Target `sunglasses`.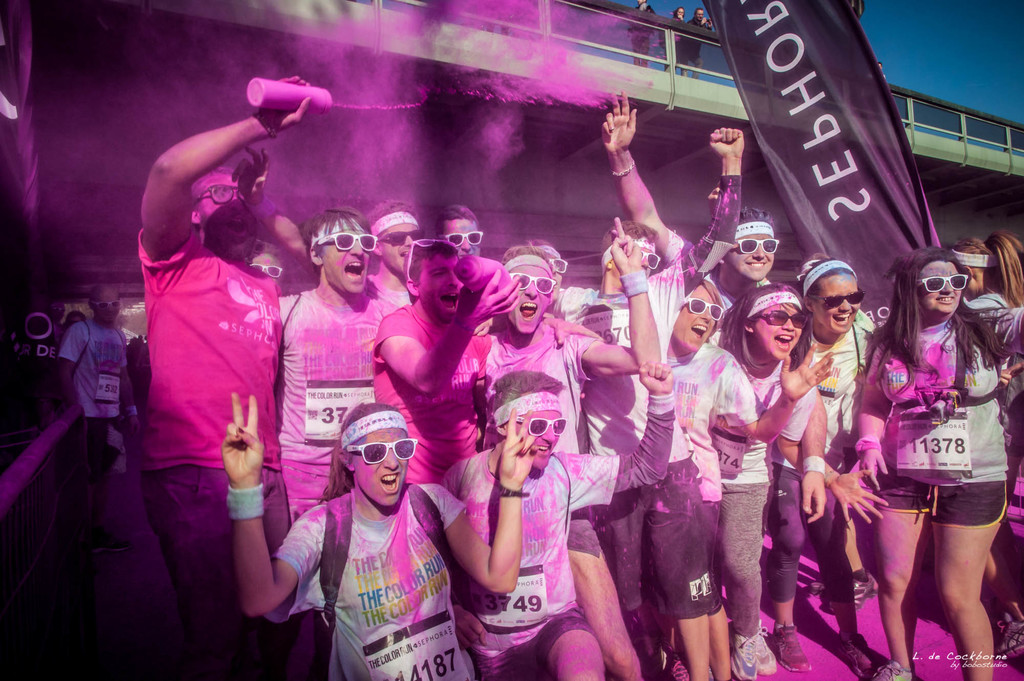
Target region: (316,234,378,250).
